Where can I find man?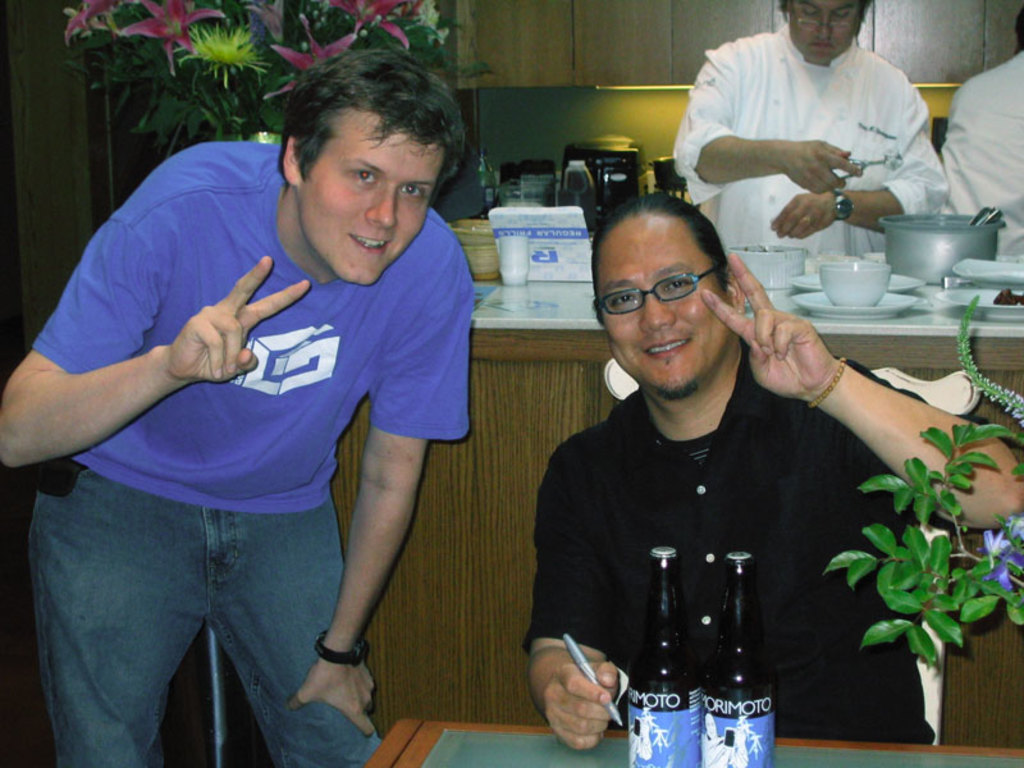
You can find it at (506,154,924,767).
